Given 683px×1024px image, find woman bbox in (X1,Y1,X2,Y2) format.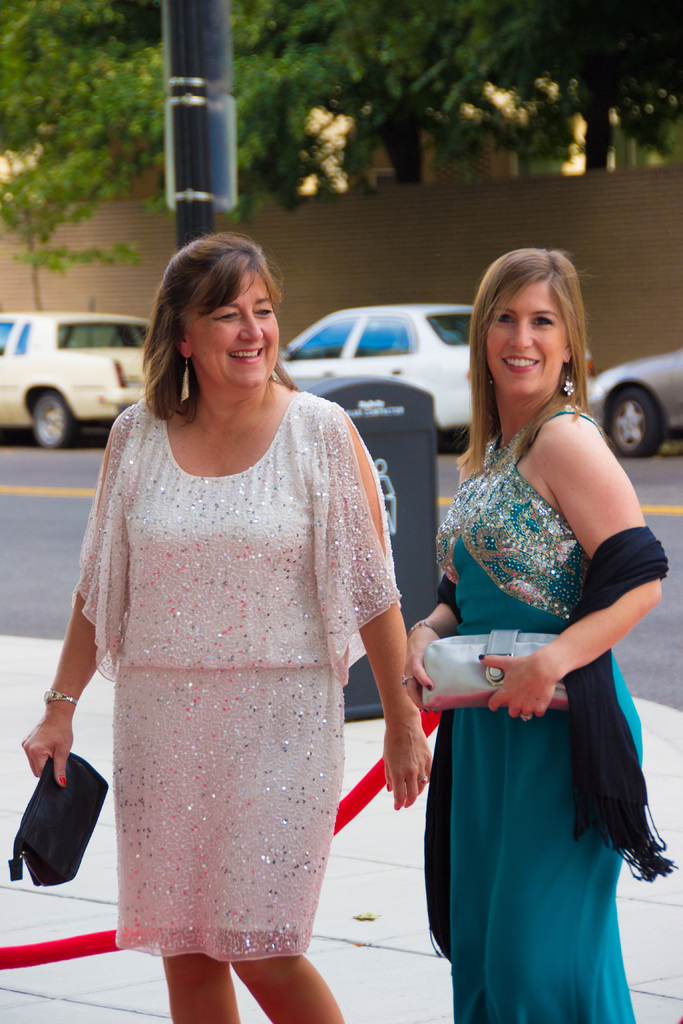
(17,232,450,1023).
